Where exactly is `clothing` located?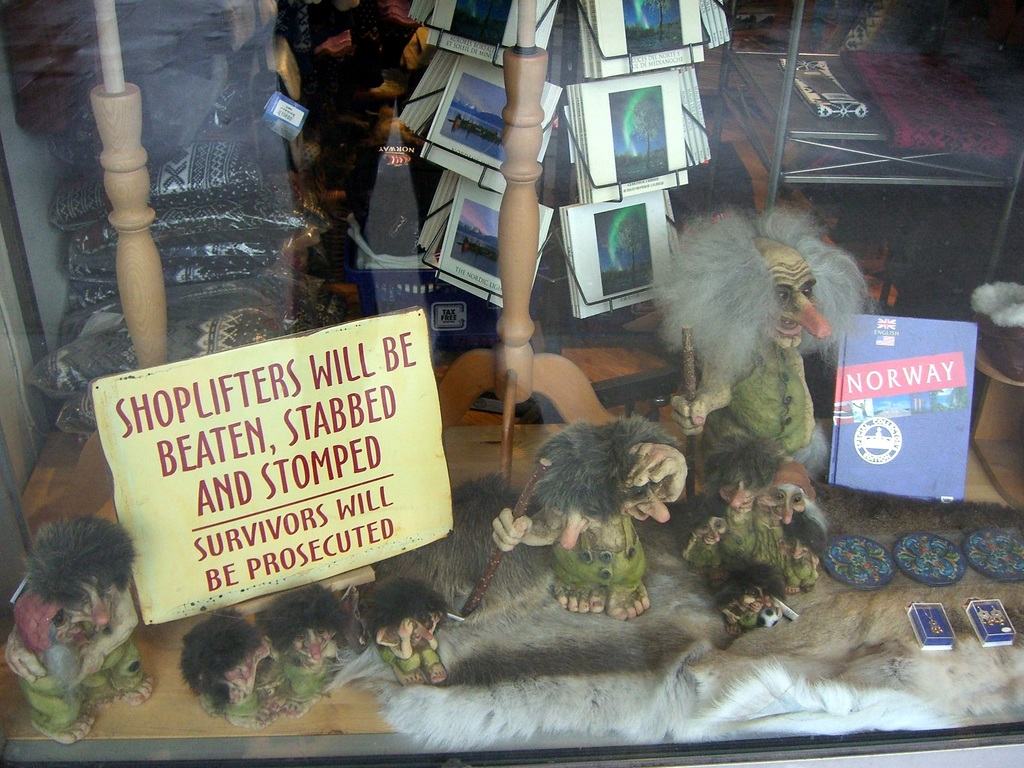
Its bounding box is (751,509,816,590).
